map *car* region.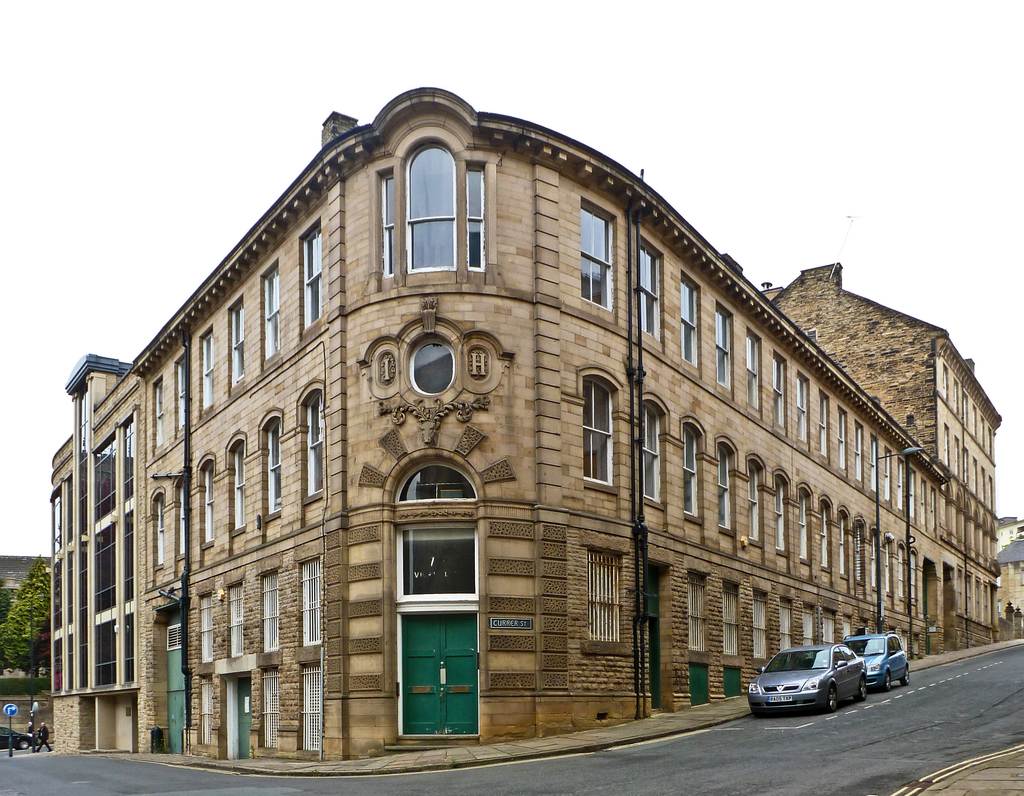
Mapped to region(847, 628, 911, 691).
